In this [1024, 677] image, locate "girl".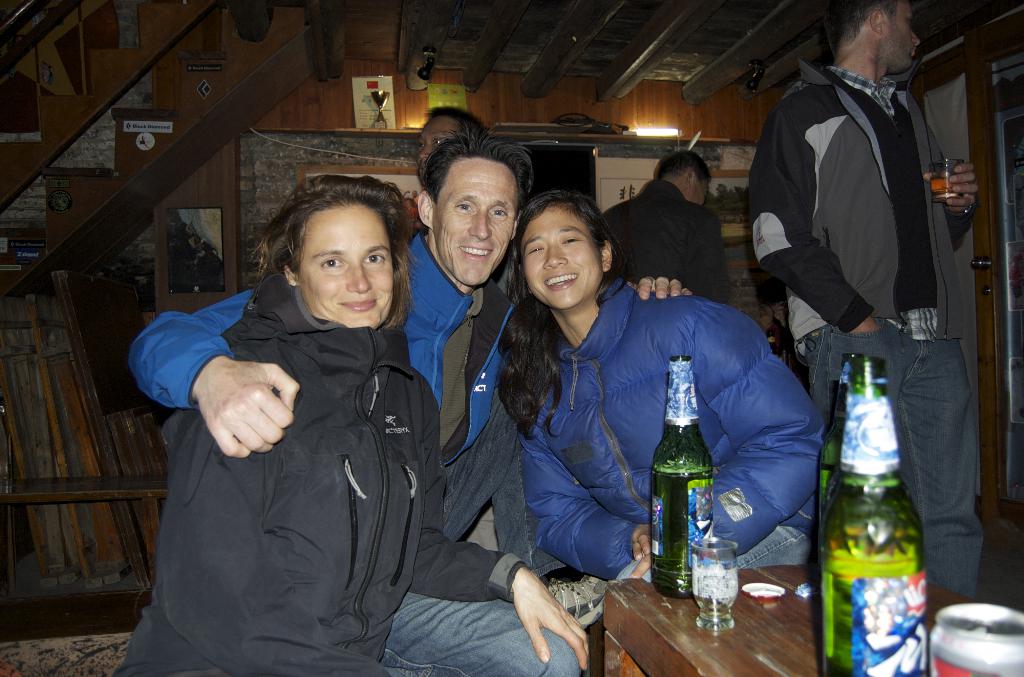
Bounding box: pyautogui.locateOnScreen(122, 180, 593, 673).
